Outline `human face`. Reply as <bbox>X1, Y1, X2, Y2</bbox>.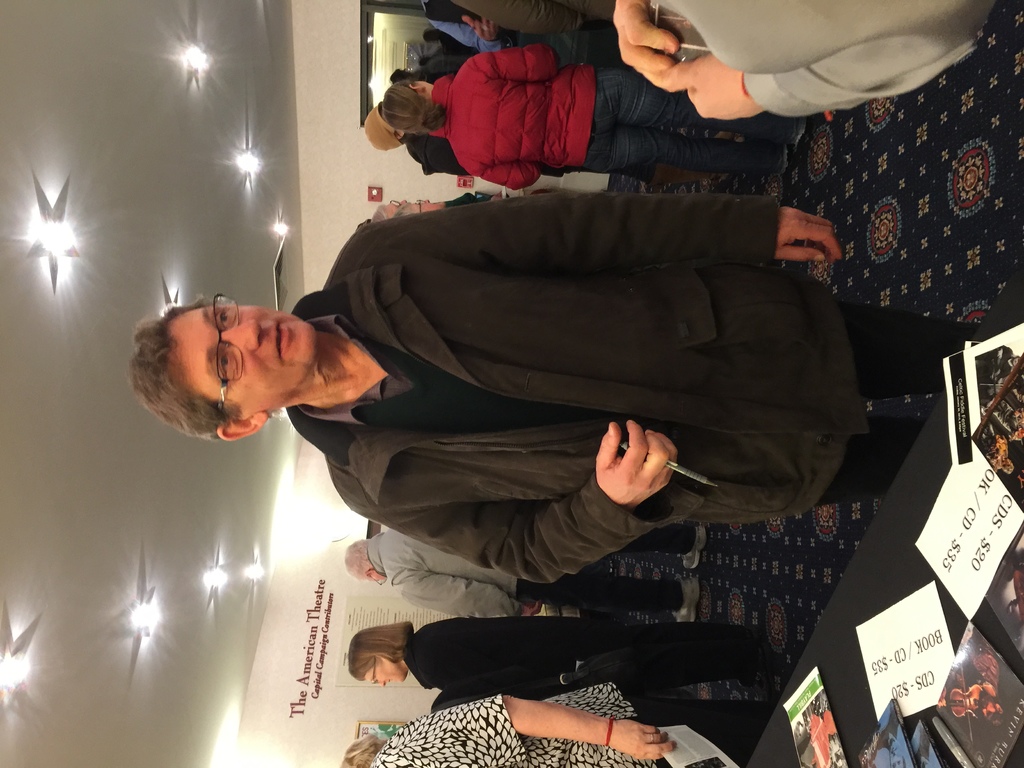
<bbox>386, 199, 408, 214</bbox>.
